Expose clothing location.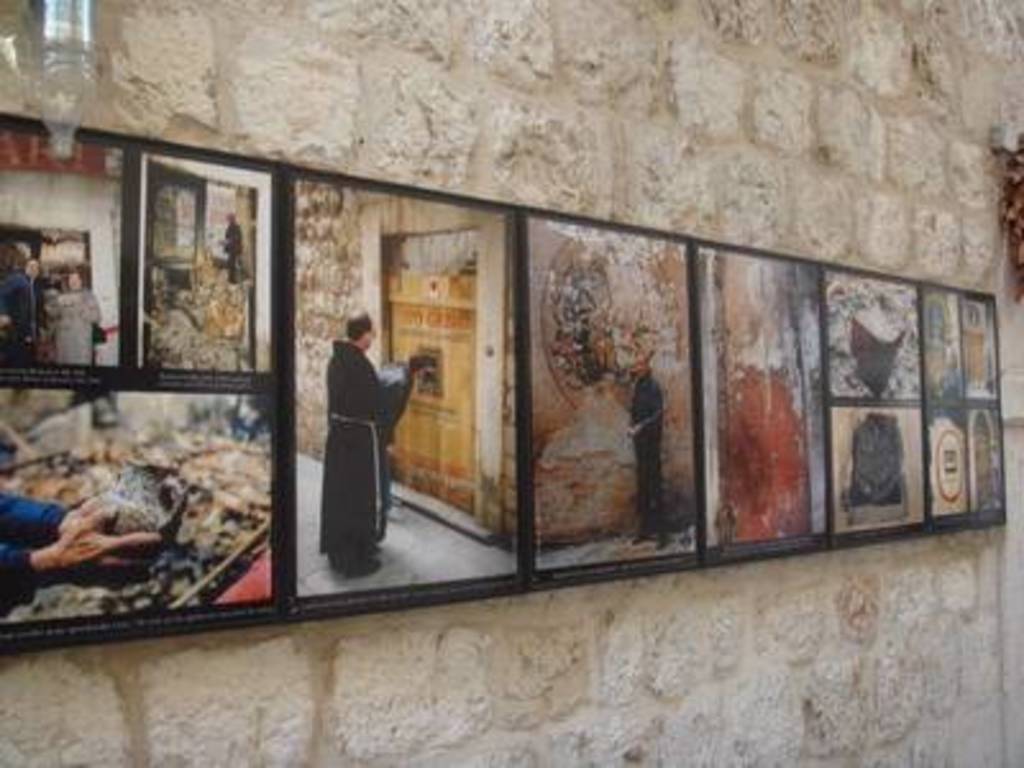
Exposed at (left=0, top=266, right=44, bottom=361).
